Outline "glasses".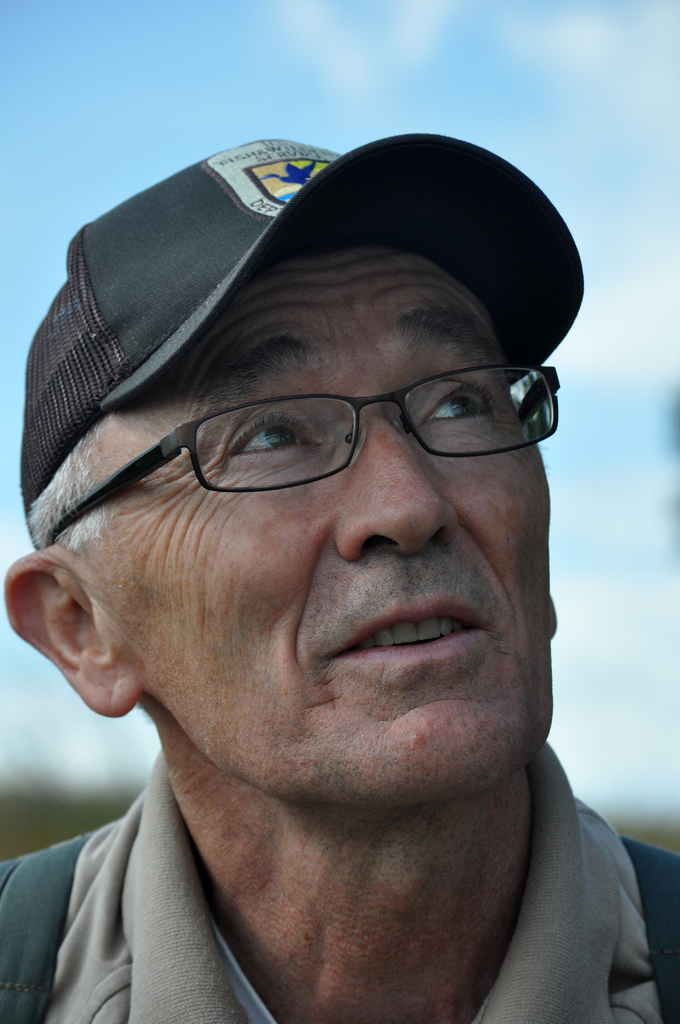
Outline: x1=39 y1=355 x2=566 y2=548.
